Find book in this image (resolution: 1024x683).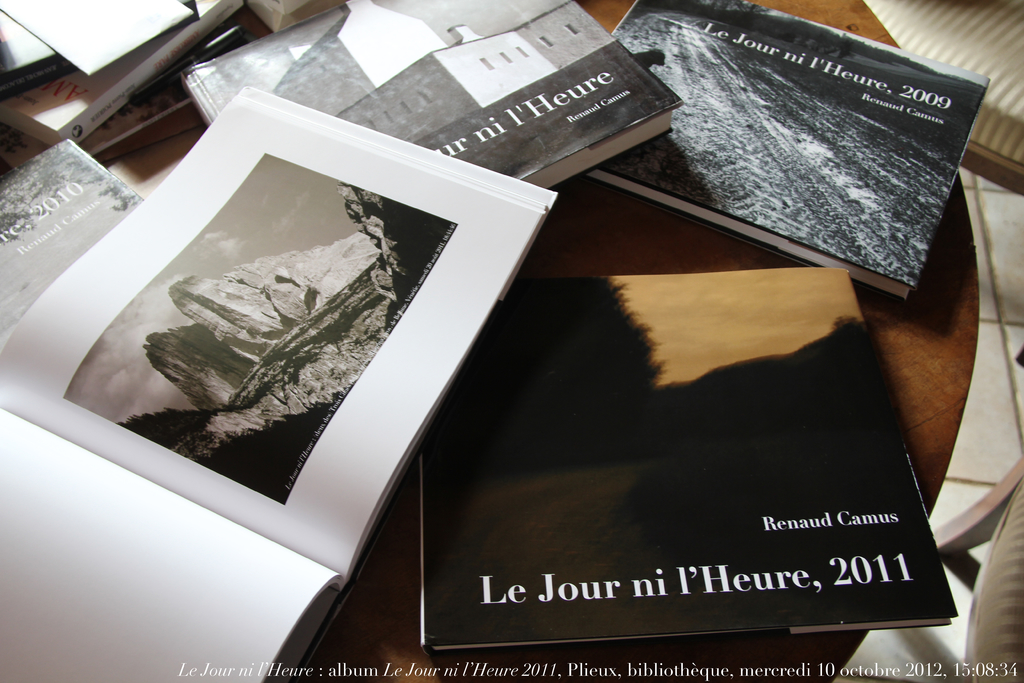
bbox=(597, 3, 988, 293).
